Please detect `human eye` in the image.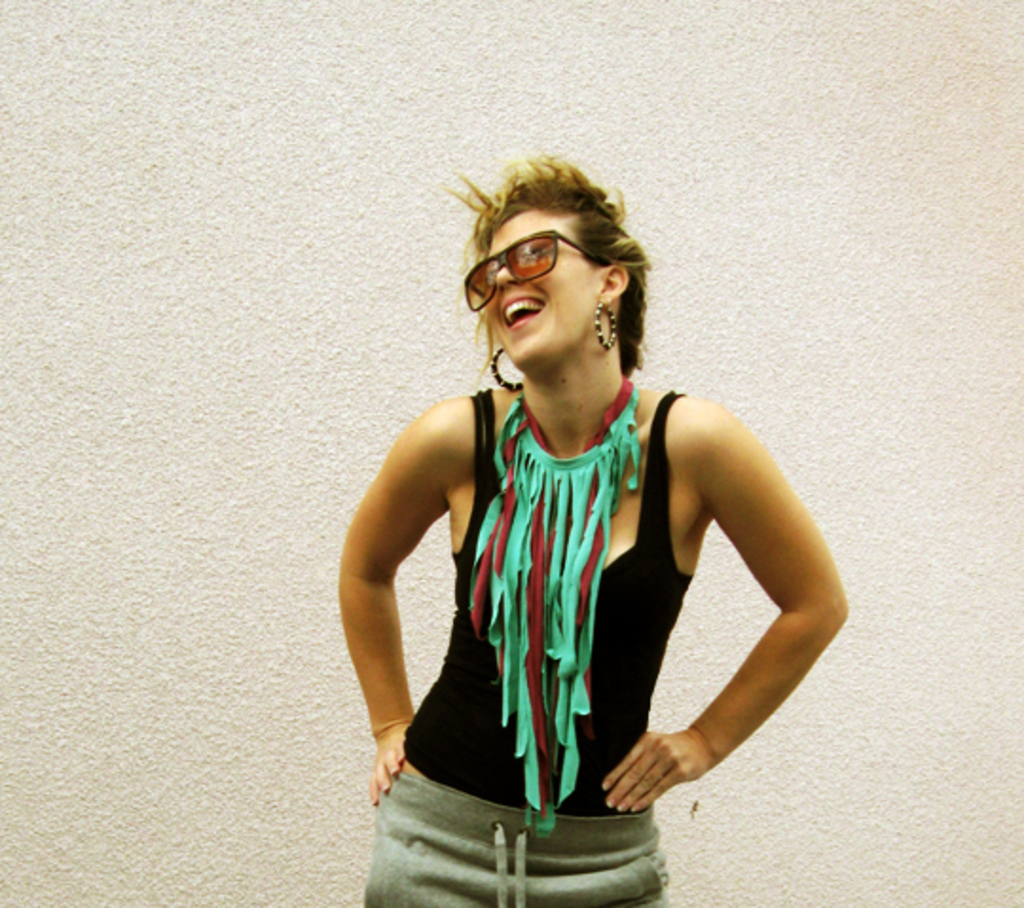
(x1=523, y1=243, x2=554, y2=265).
